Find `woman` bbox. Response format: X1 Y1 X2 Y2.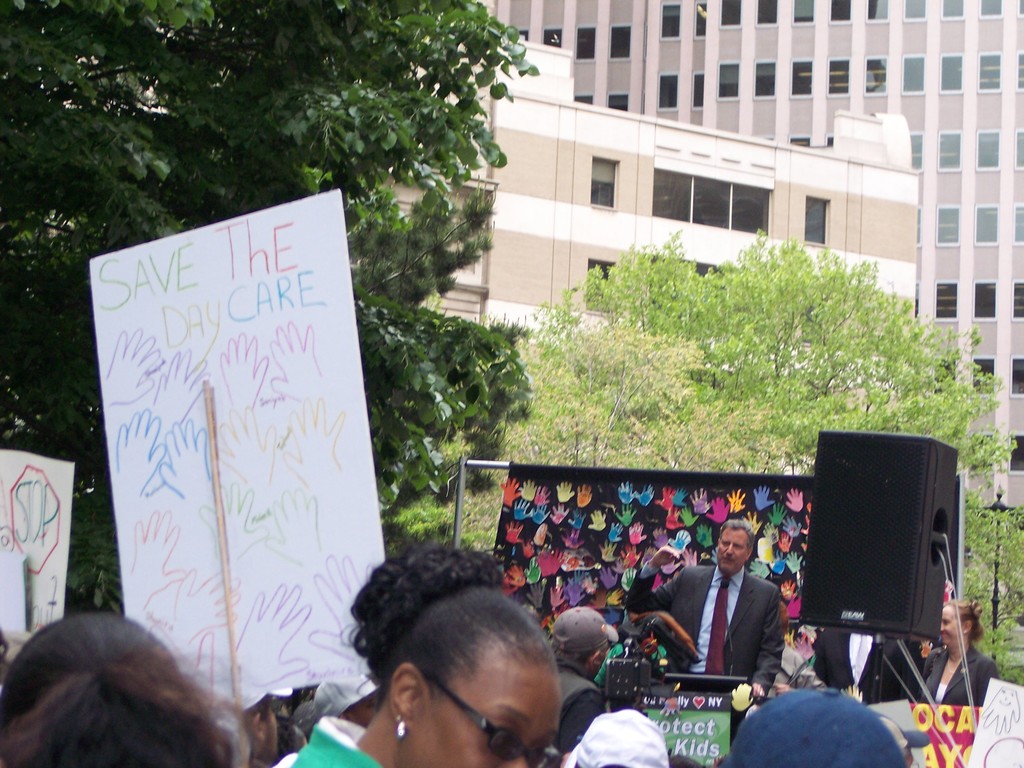
285 540 558 767.
